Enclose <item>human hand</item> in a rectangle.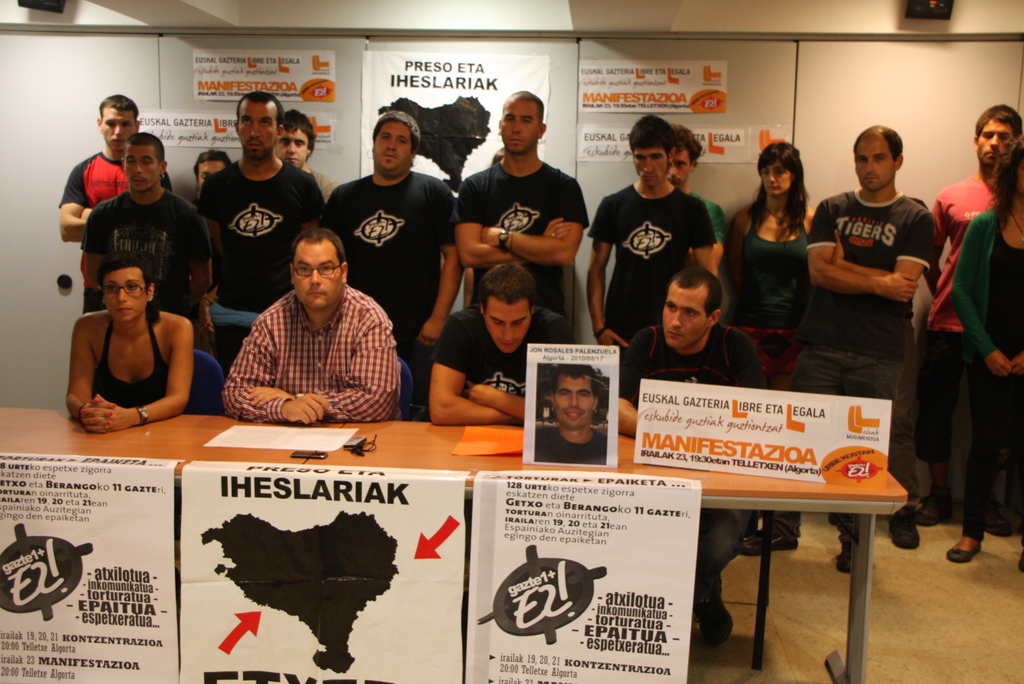
box=[95, 392, 132, 433].
